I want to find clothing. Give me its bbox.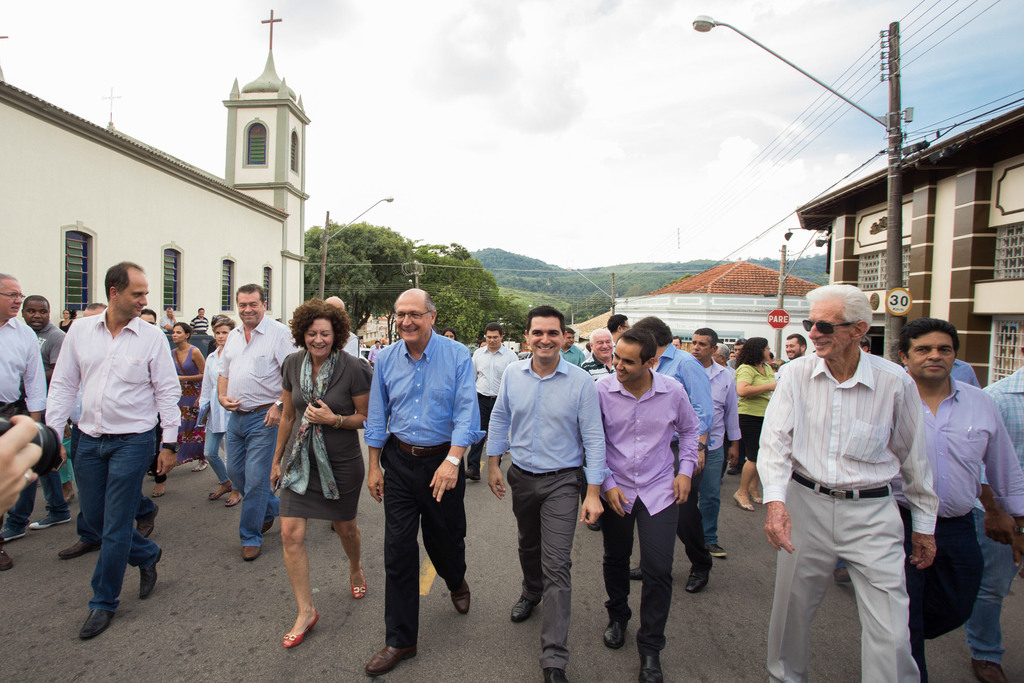
[left=564, top=336, right=593, bottom=370].
